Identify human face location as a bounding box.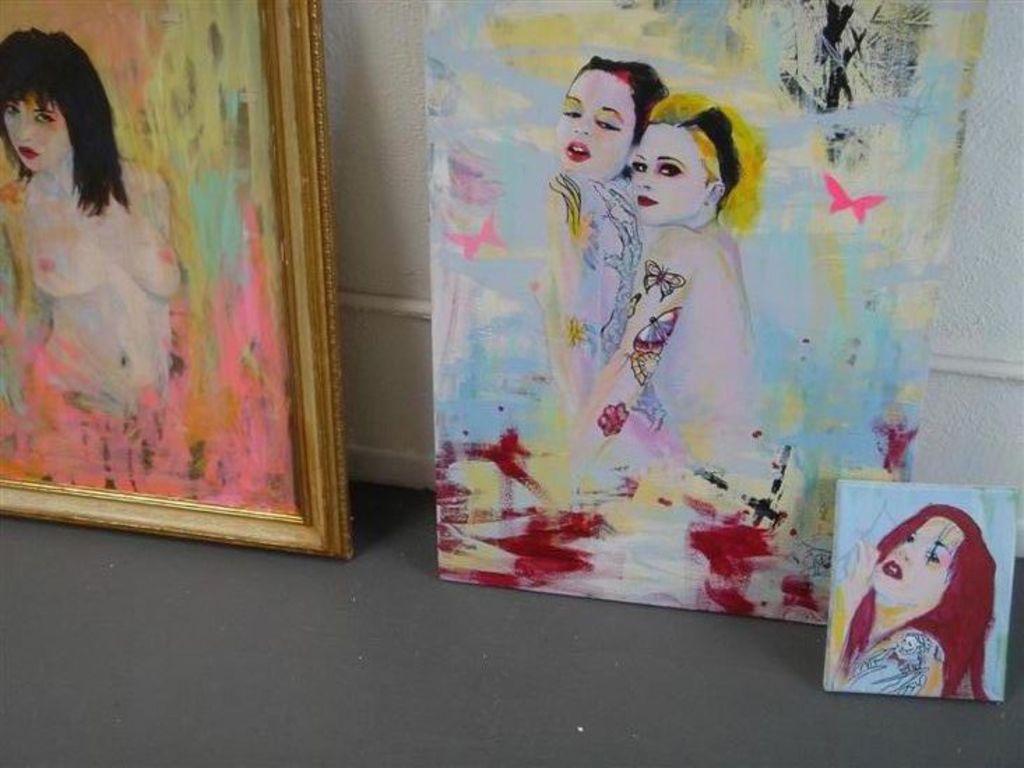
0 98 80 172.
